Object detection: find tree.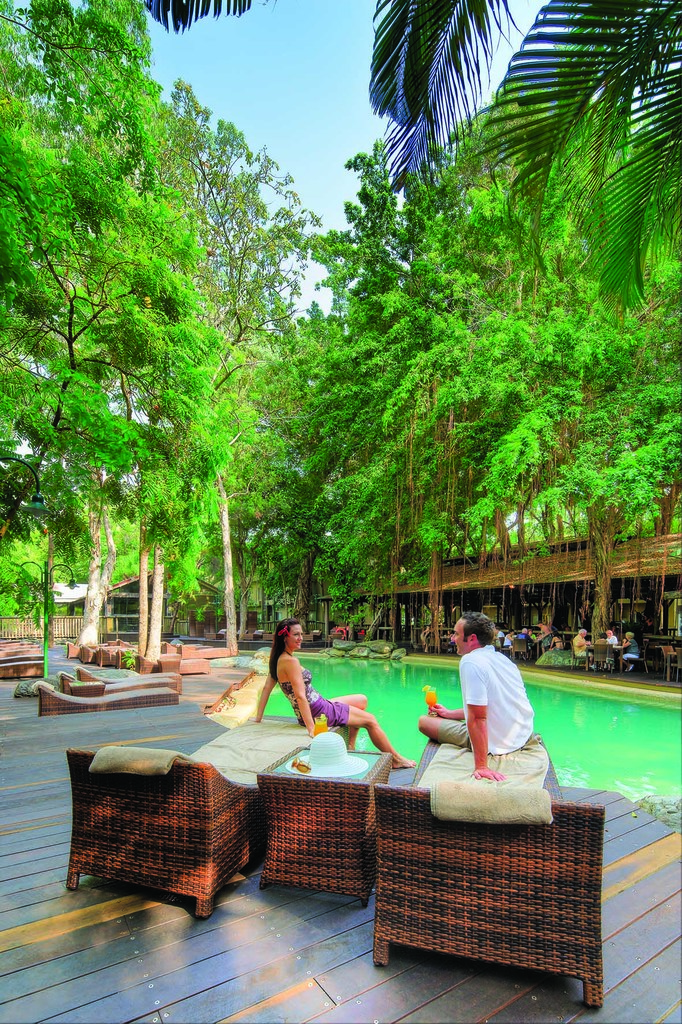
<box>225,291,323,599</box>.
